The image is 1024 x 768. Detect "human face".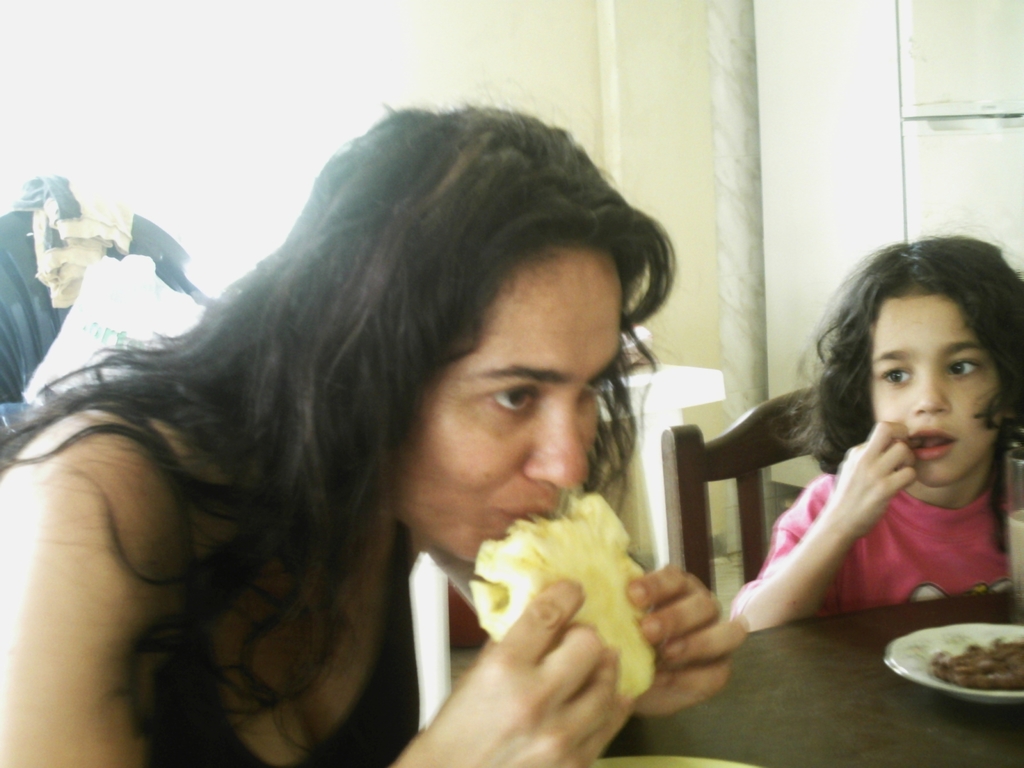
Detection: 870,289,1012,488.
